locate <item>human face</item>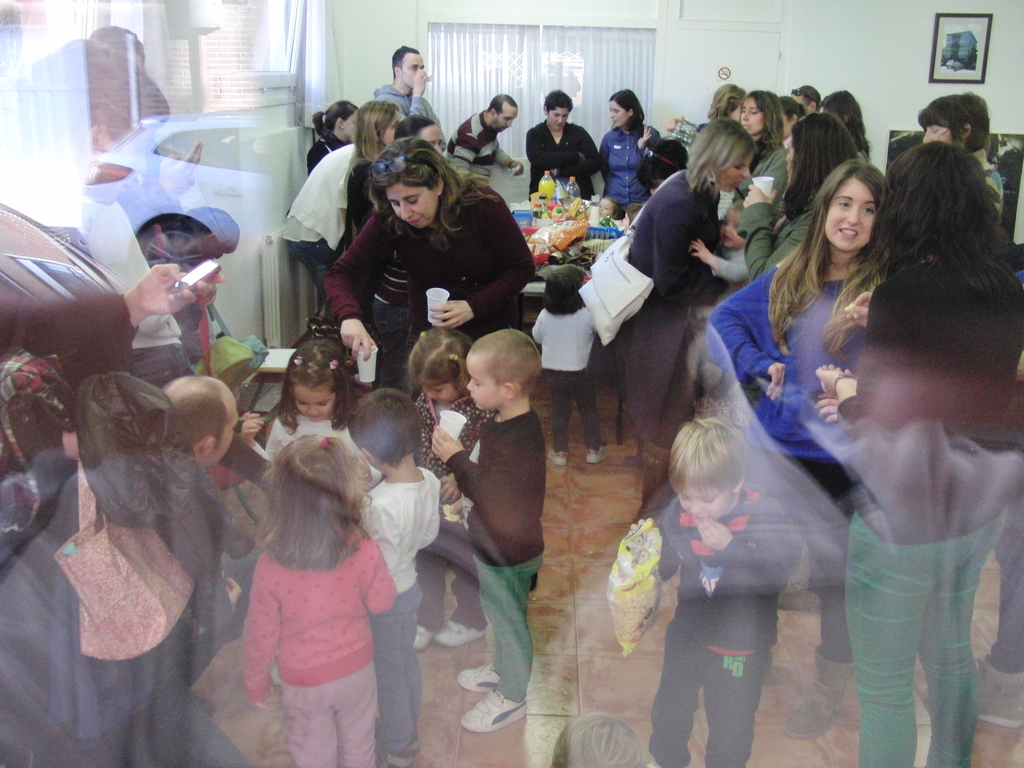
Rect(550, 107, 566, 135)
